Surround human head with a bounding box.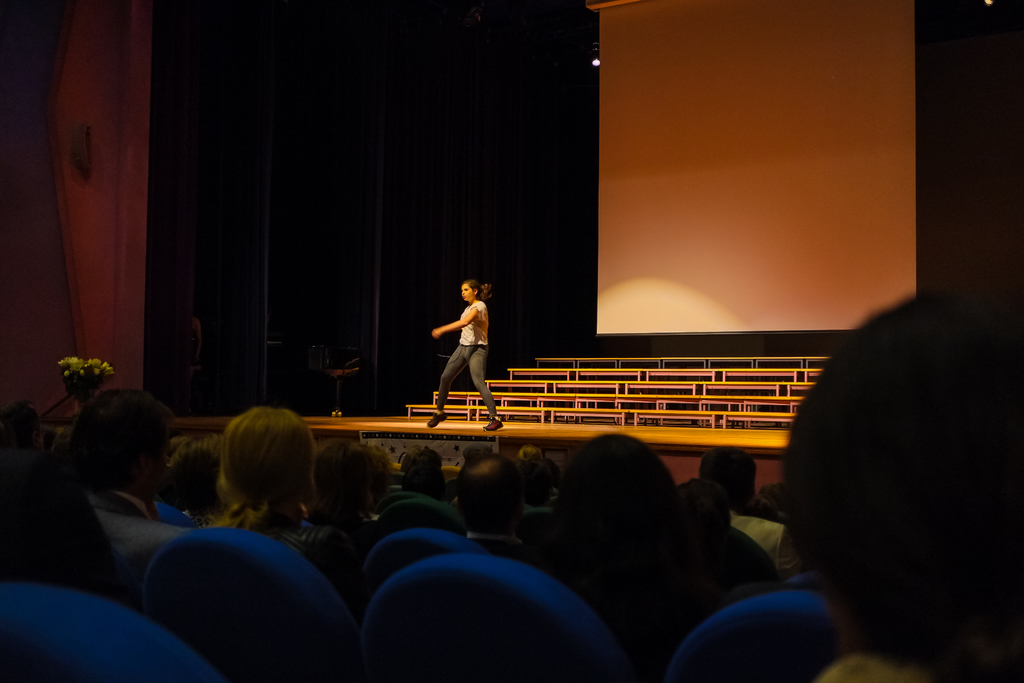
{"left": 464, "top": 443, "right": 497, "bottom": 466}.
